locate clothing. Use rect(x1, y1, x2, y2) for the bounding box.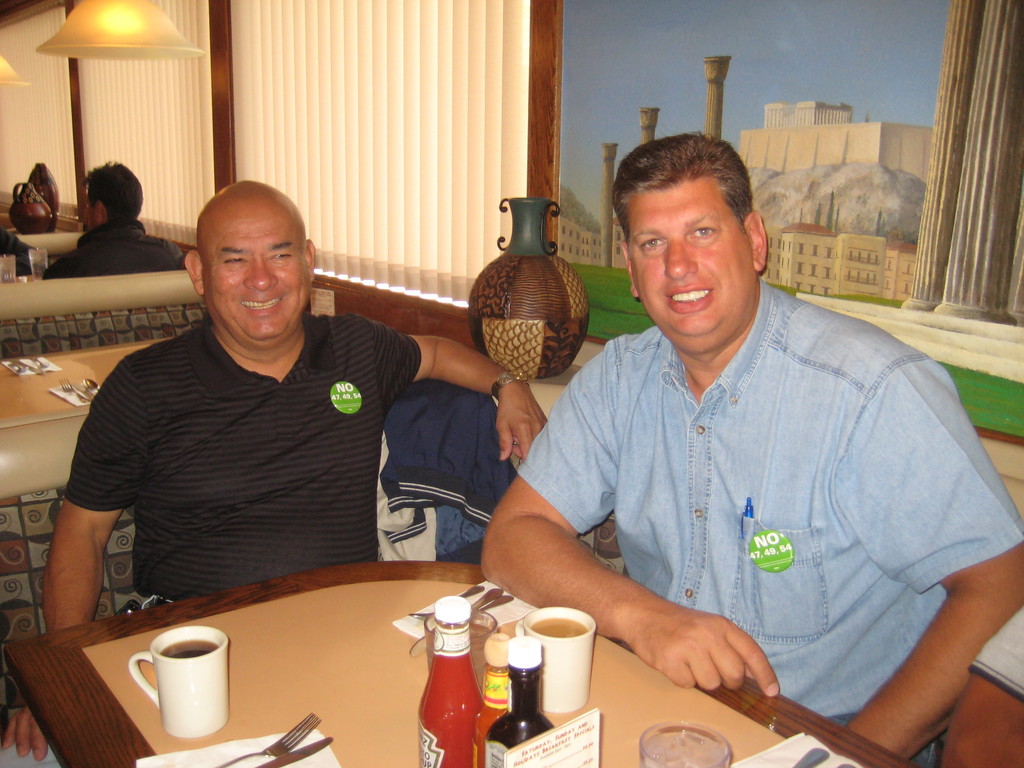
rect(40, 214, 185, 278).
